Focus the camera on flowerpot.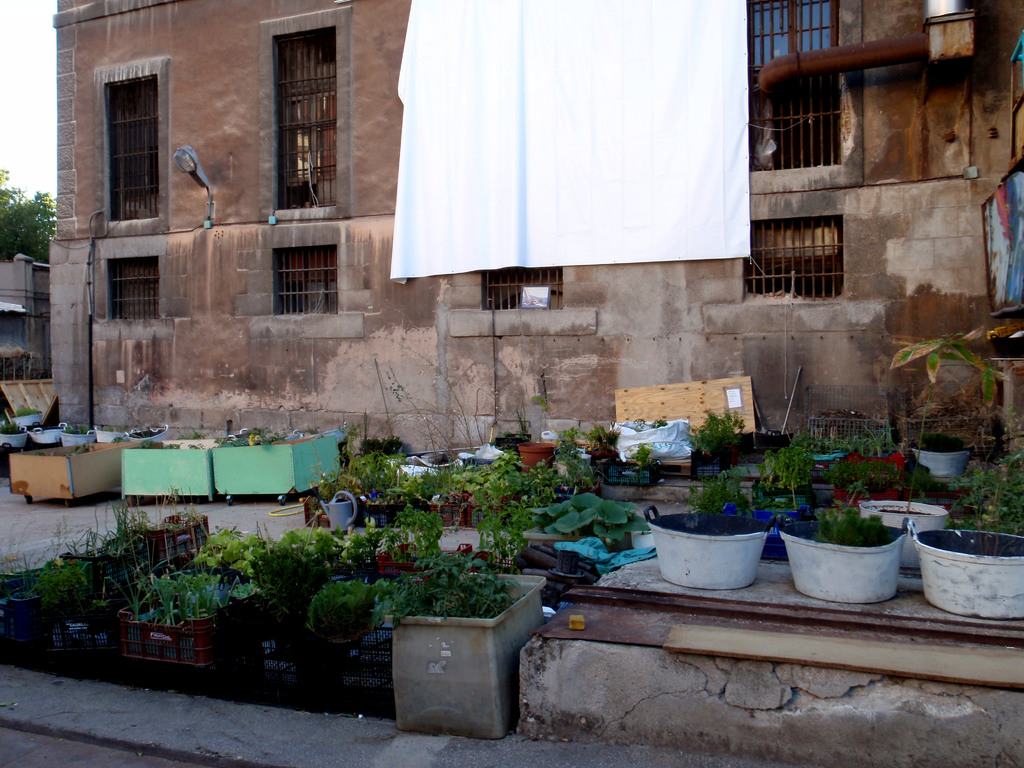
Focus region: 911, 445, 970, 481.
